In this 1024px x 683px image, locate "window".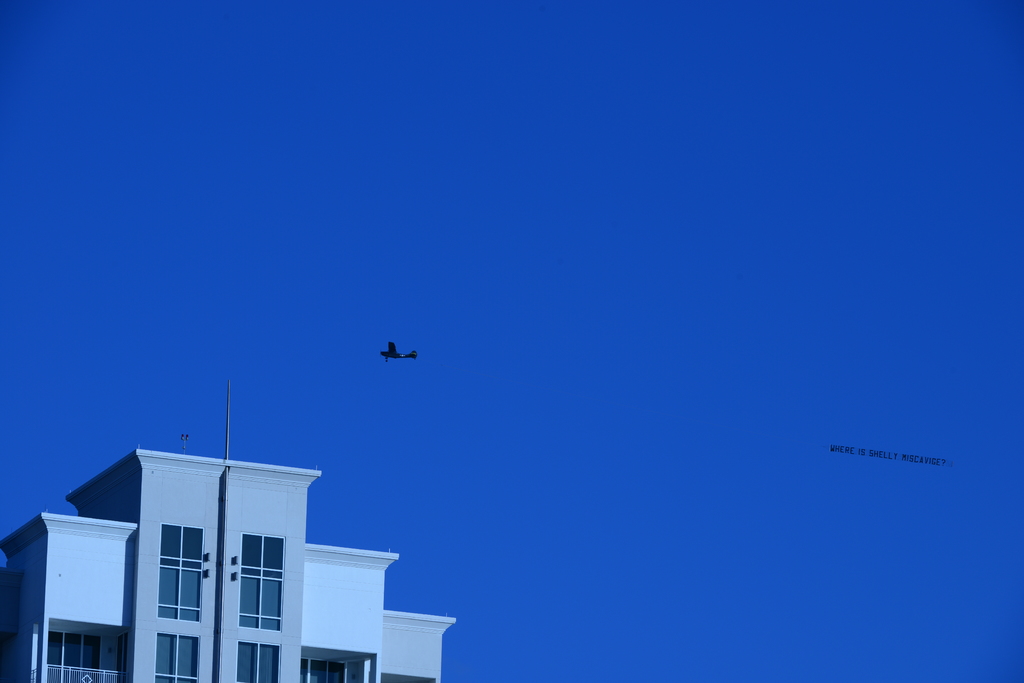
Bounding box: 159, 522, 205, 620.
